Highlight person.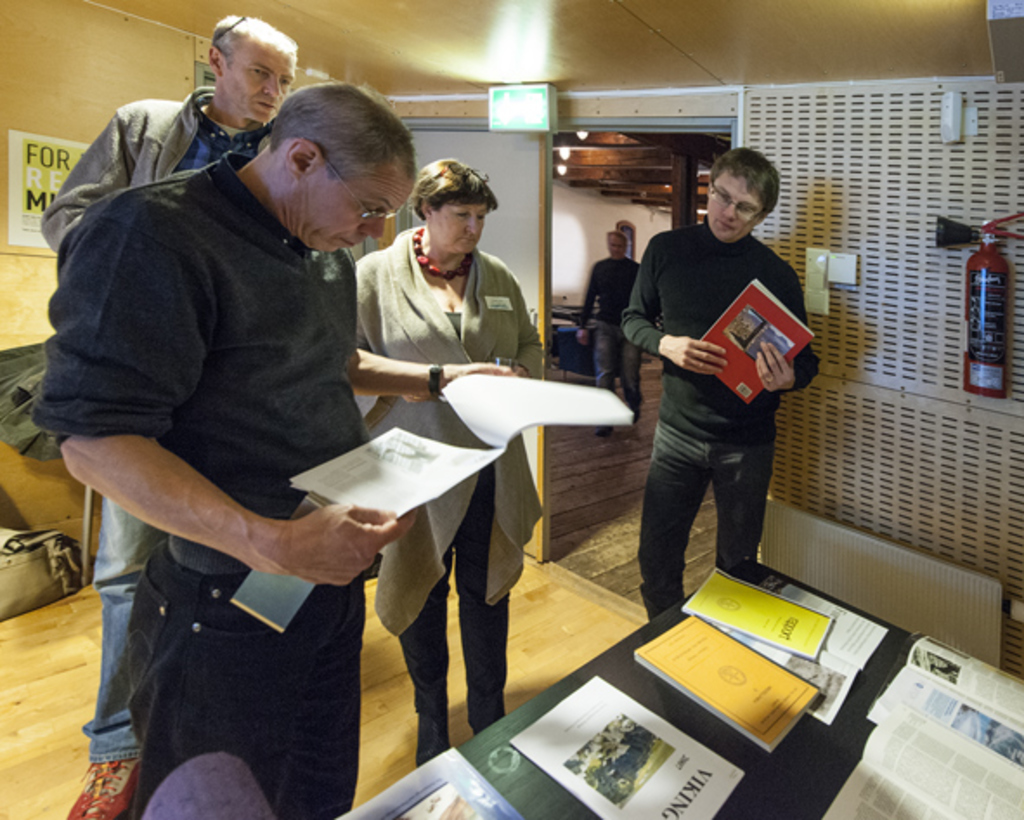
Highlighted region: pyautogui.locateOnScreen(572, 232, 648, 416).
